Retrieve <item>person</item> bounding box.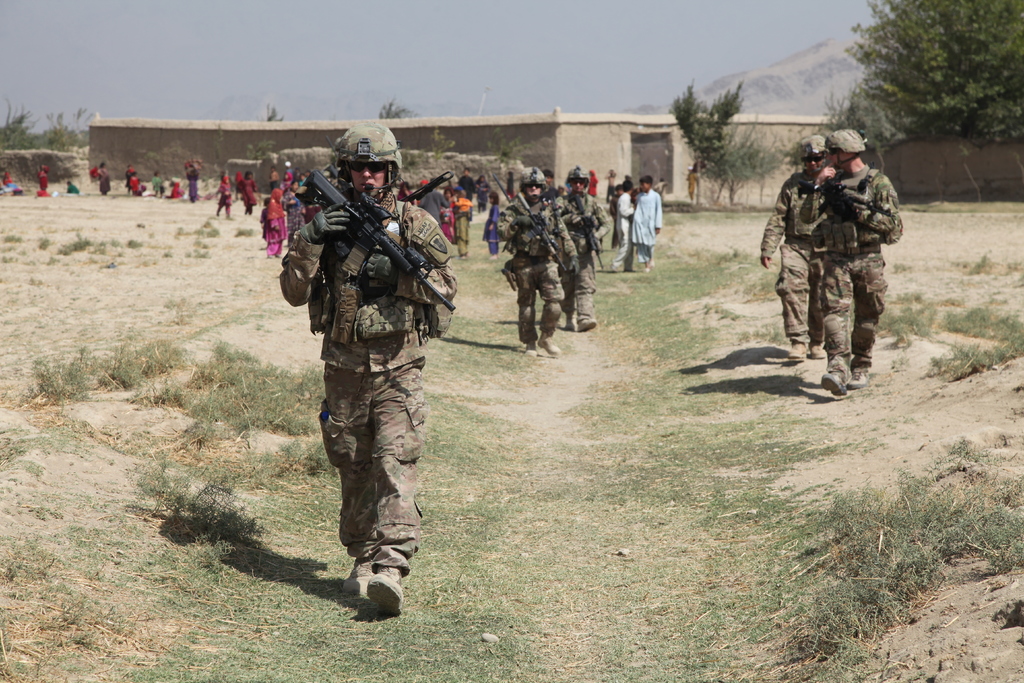
Bounding box: crop(422, 184, 444, 215).
